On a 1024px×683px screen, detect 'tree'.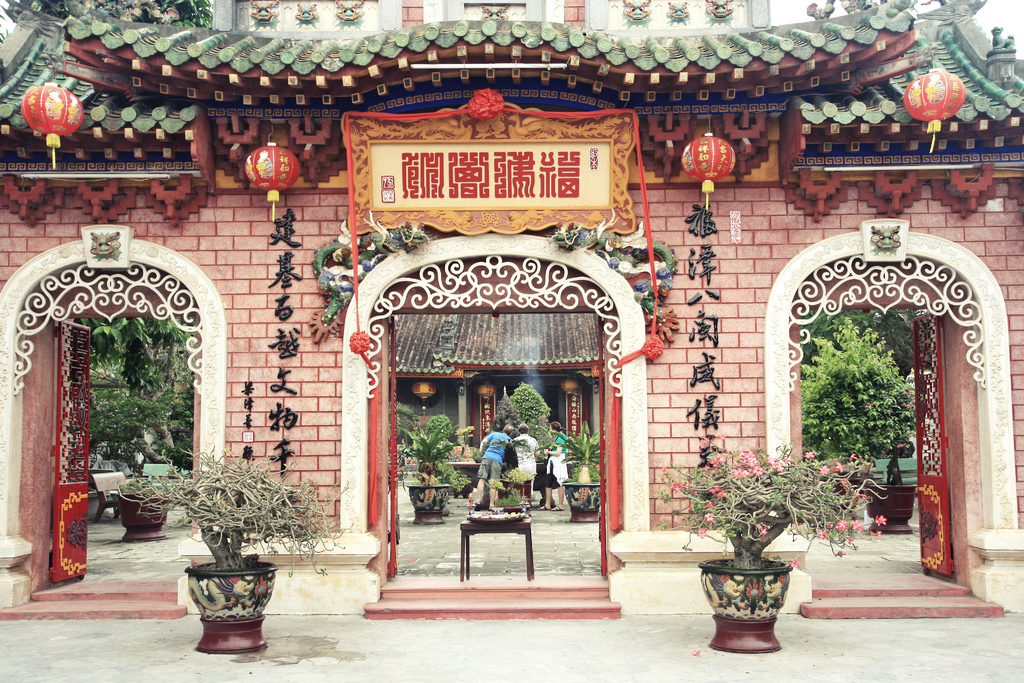
64 315 161 488.
